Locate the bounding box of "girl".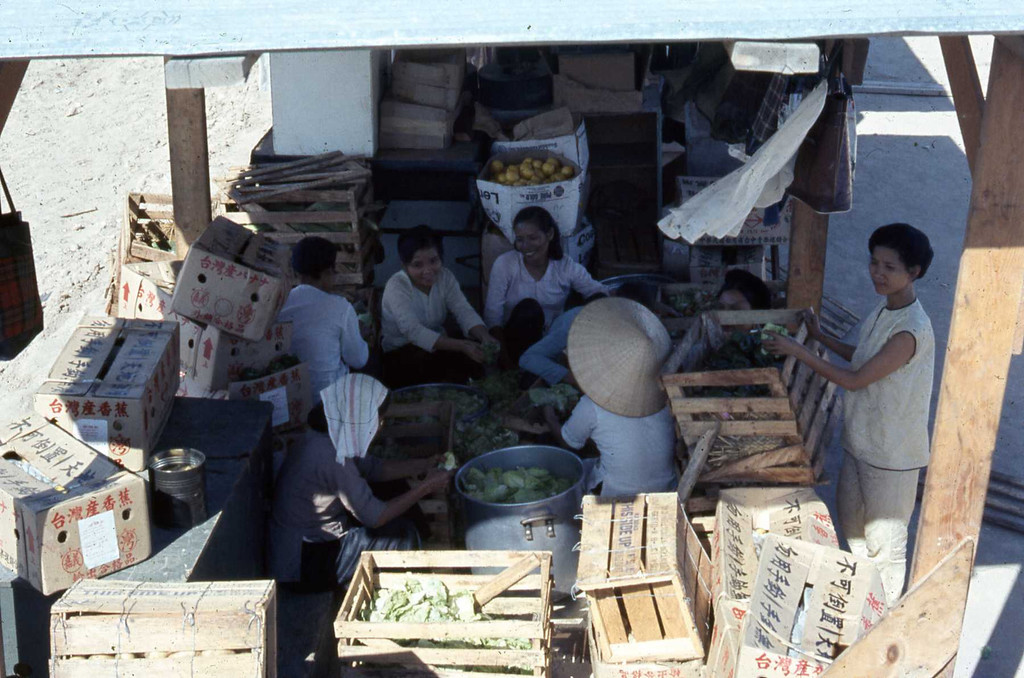
Bounding box: crop(383, 226, 493, 382).
